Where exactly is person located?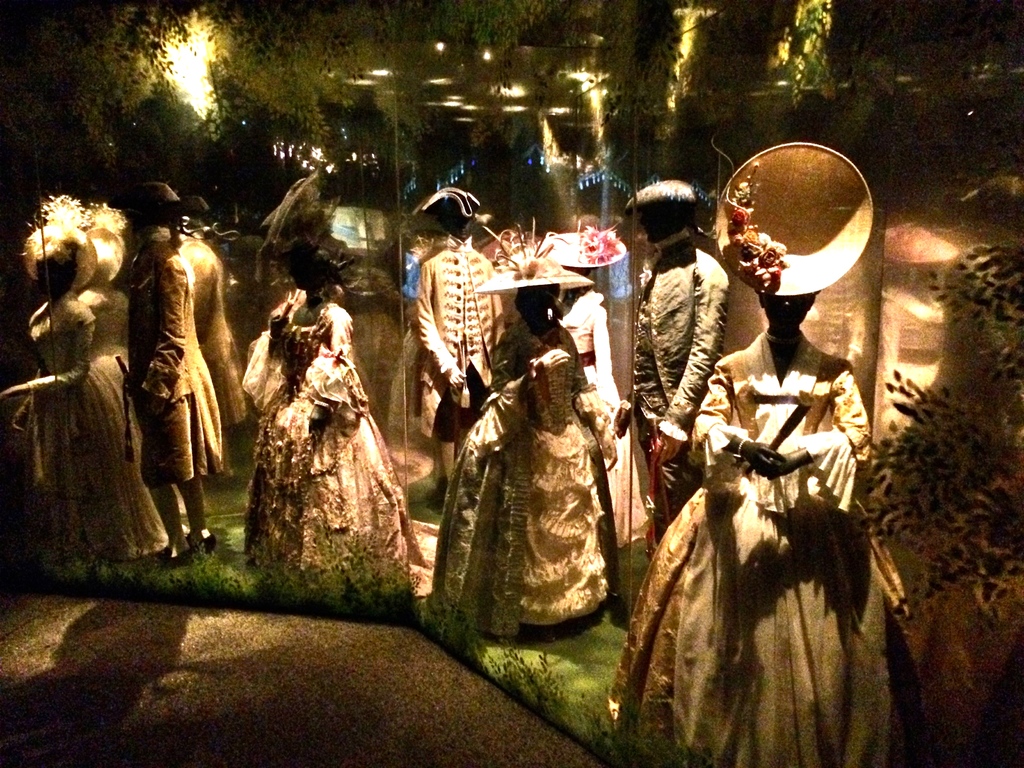
Its bounding box is {"left": 0, "top": 182, "right": 214, "bottom": 564}.
